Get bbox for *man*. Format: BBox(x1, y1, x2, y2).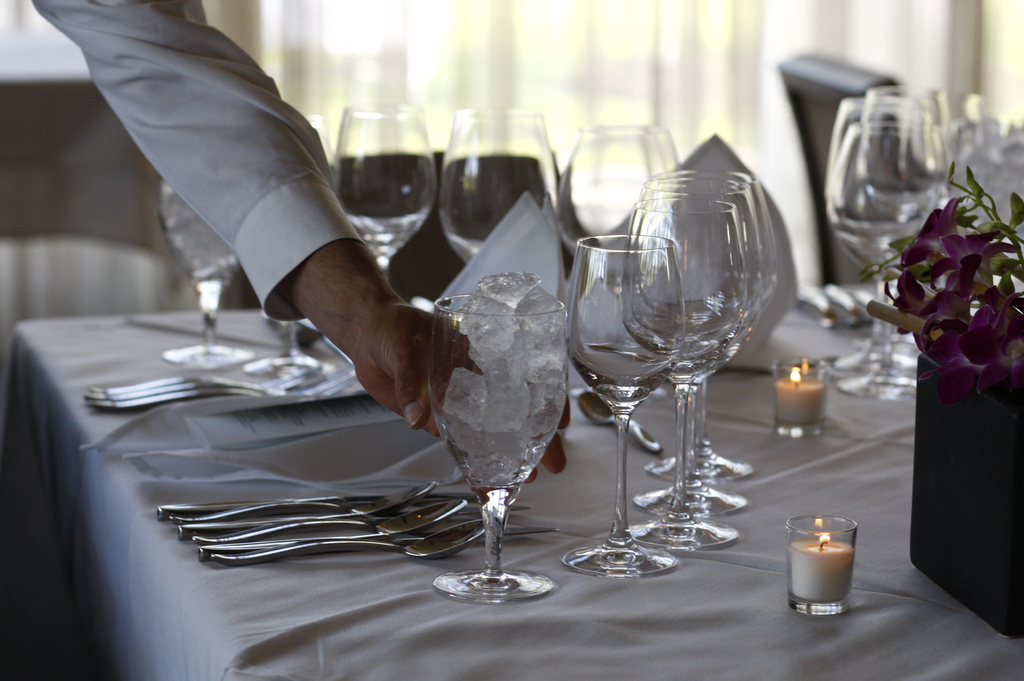
BBox(0, 0, 485, 477).
